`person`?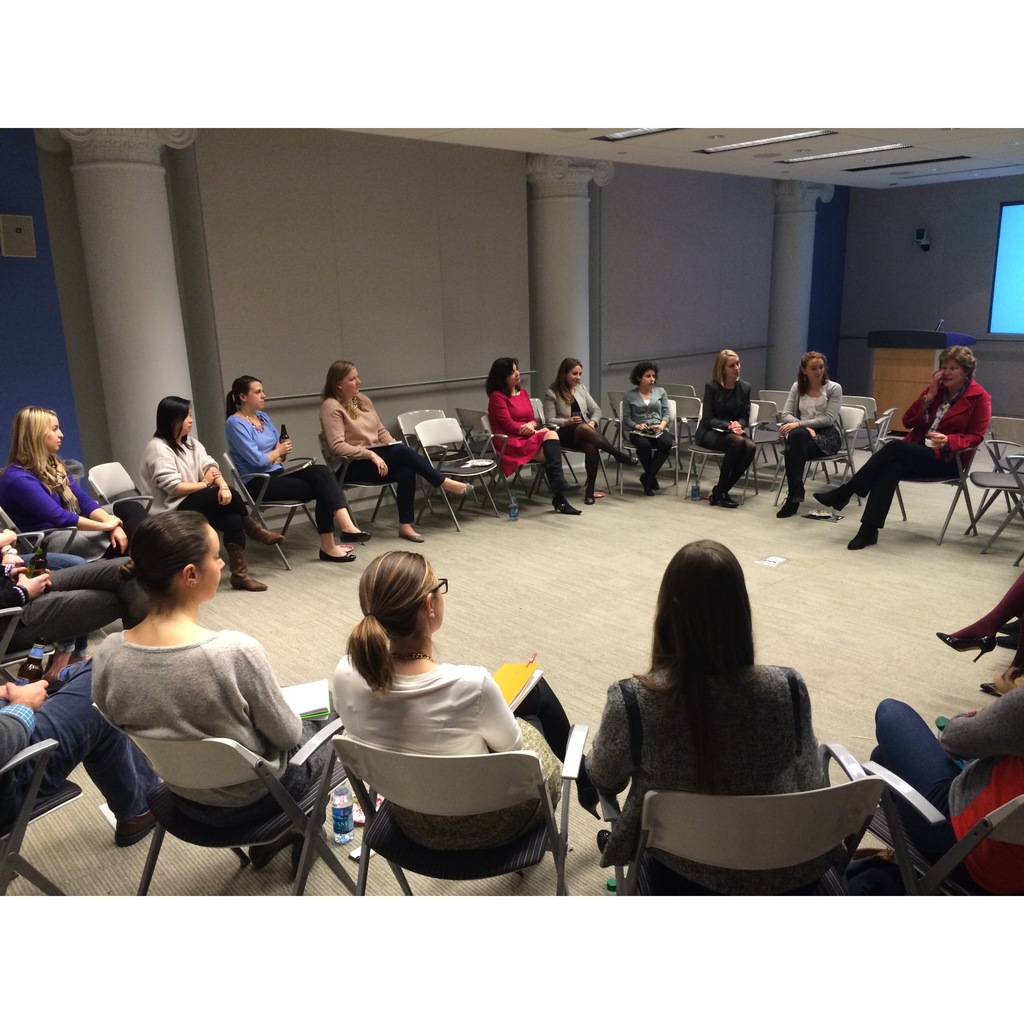
rect(320, 358, 474, 543)
